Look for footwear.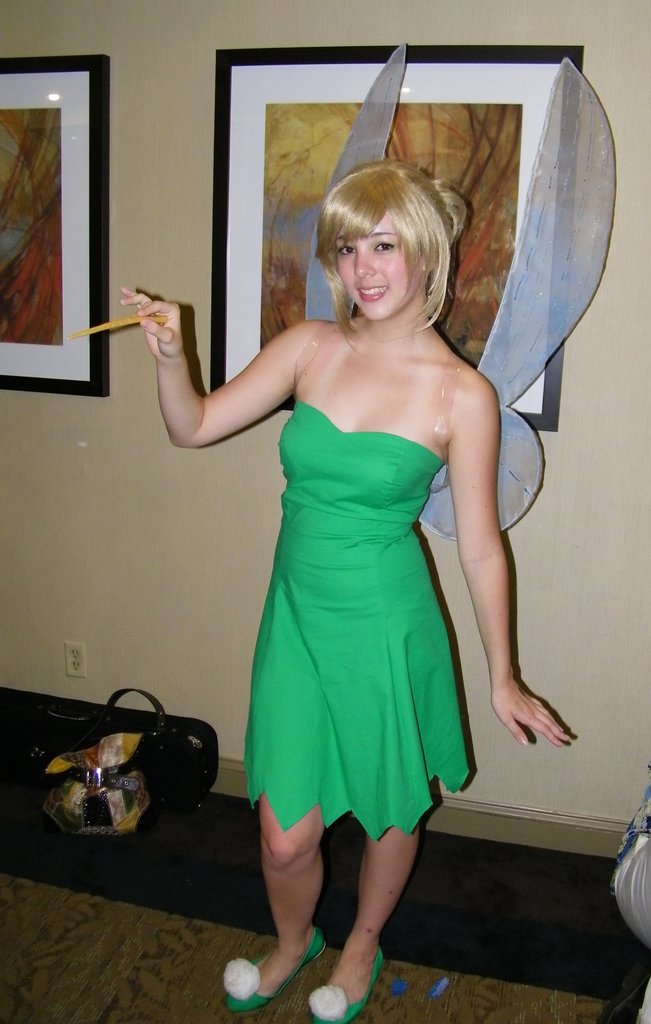
Found: (left=217, top=921, right=326, bottom=1012).
